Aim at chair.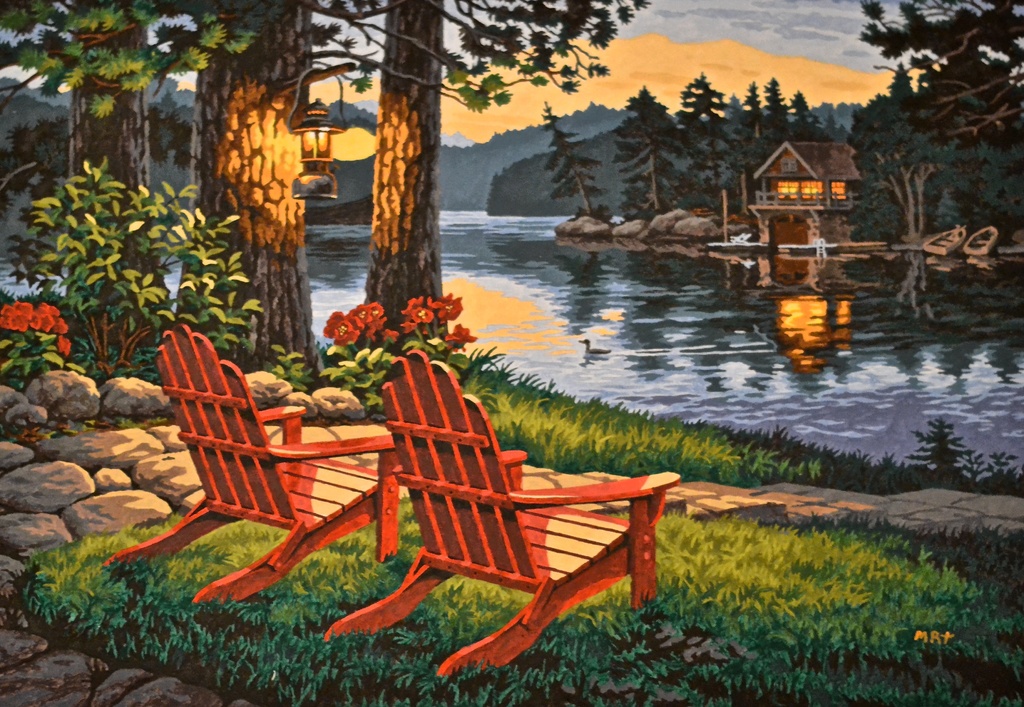
Aimed at pyautogui.locateOnScreen(314, 330, 654, 692).
